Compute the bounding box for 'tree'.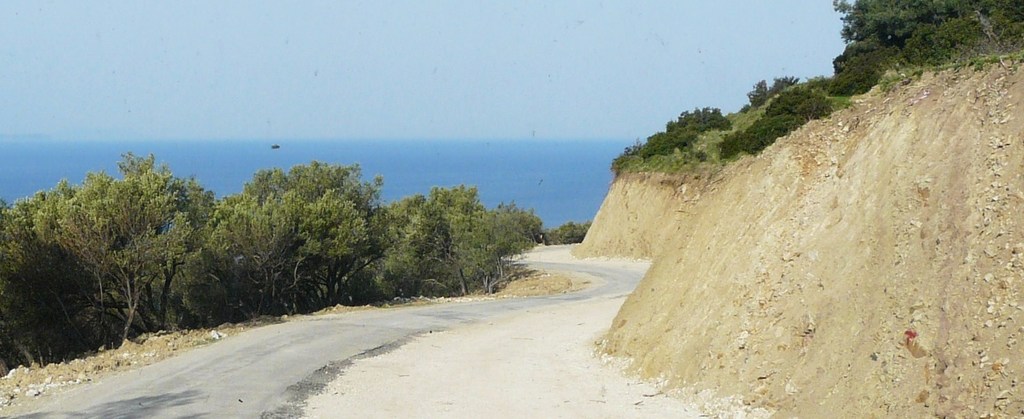
<region>833, 0, 1023, 81</region>.
